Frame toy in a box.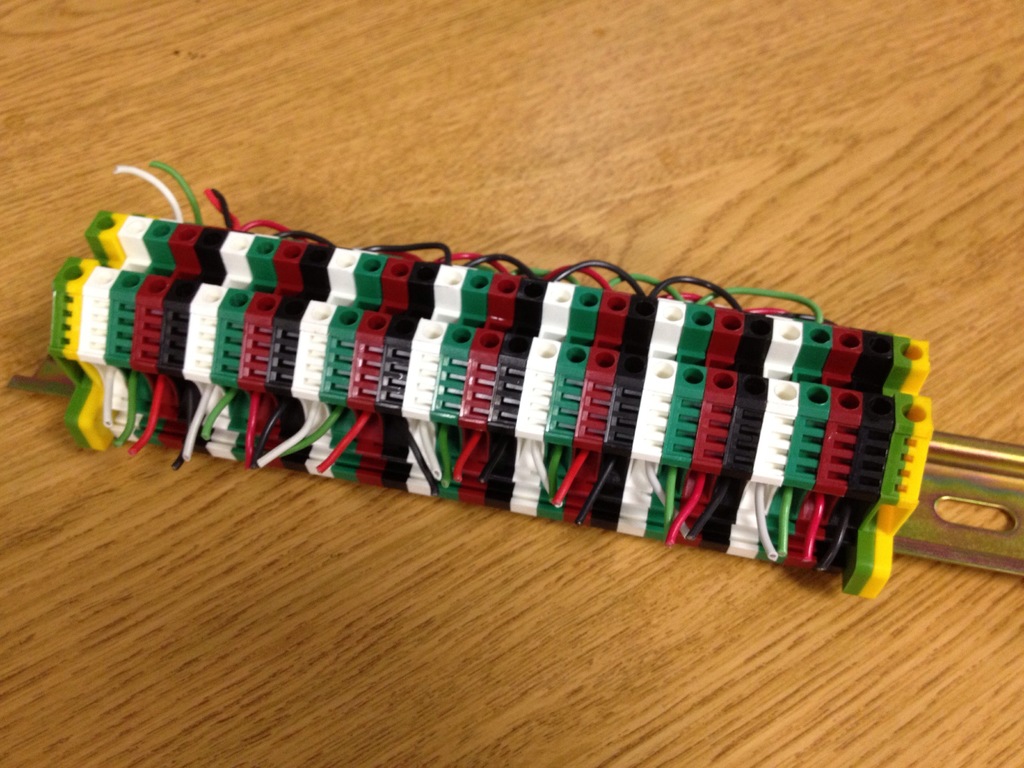
select_region(8, 157, 1023, 598).
